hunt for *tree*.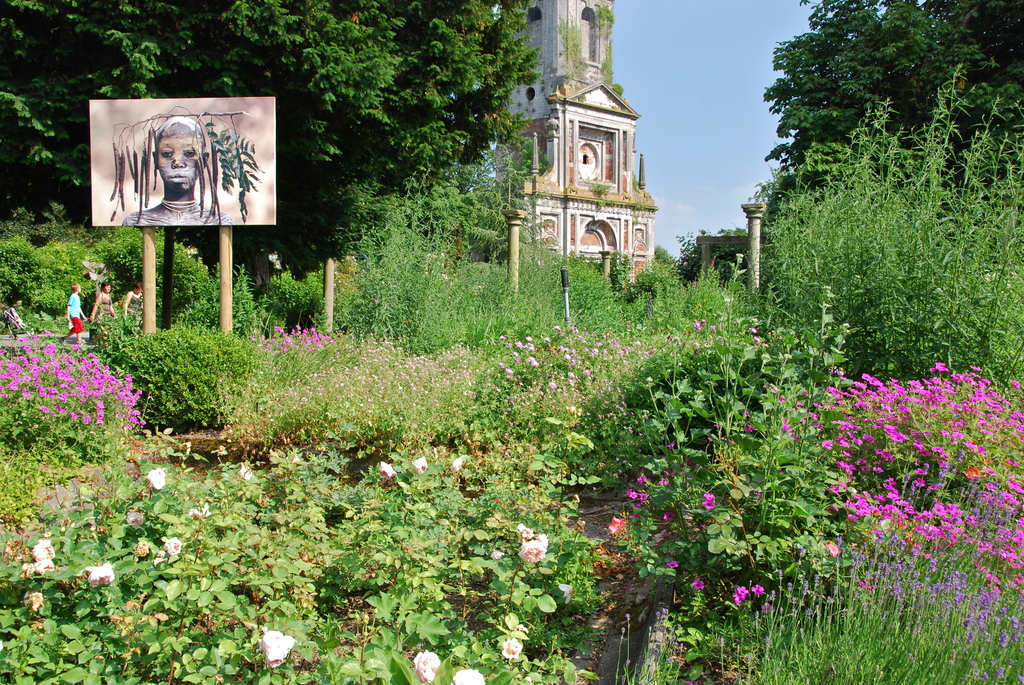
Hunted down at box(323, 164, 568, 350).
